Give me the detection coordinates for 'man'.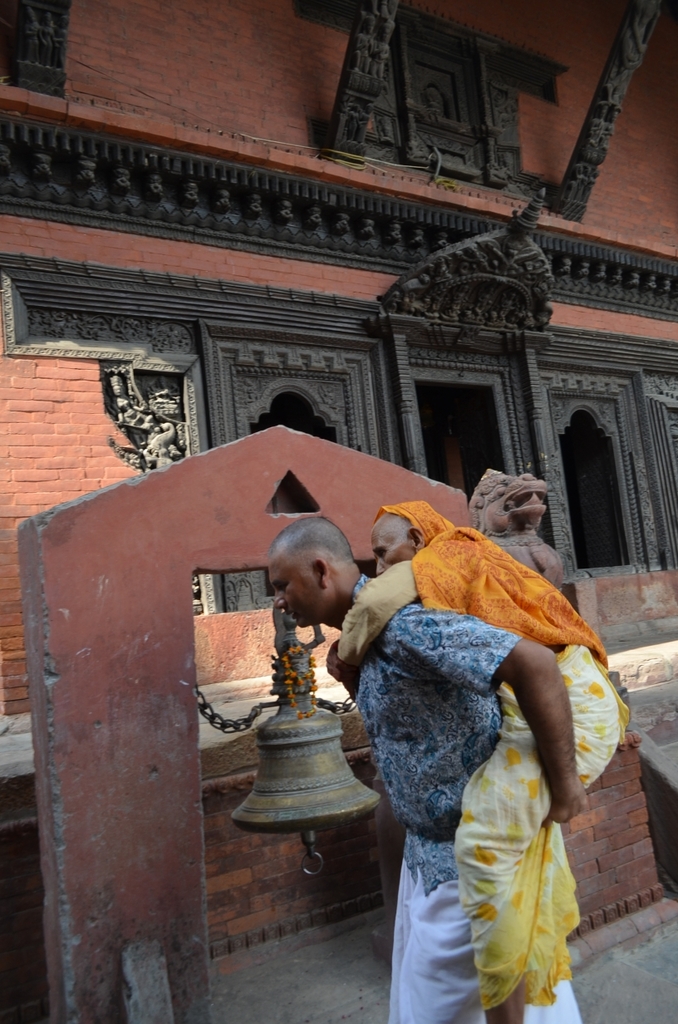
262:515:592:1023.
